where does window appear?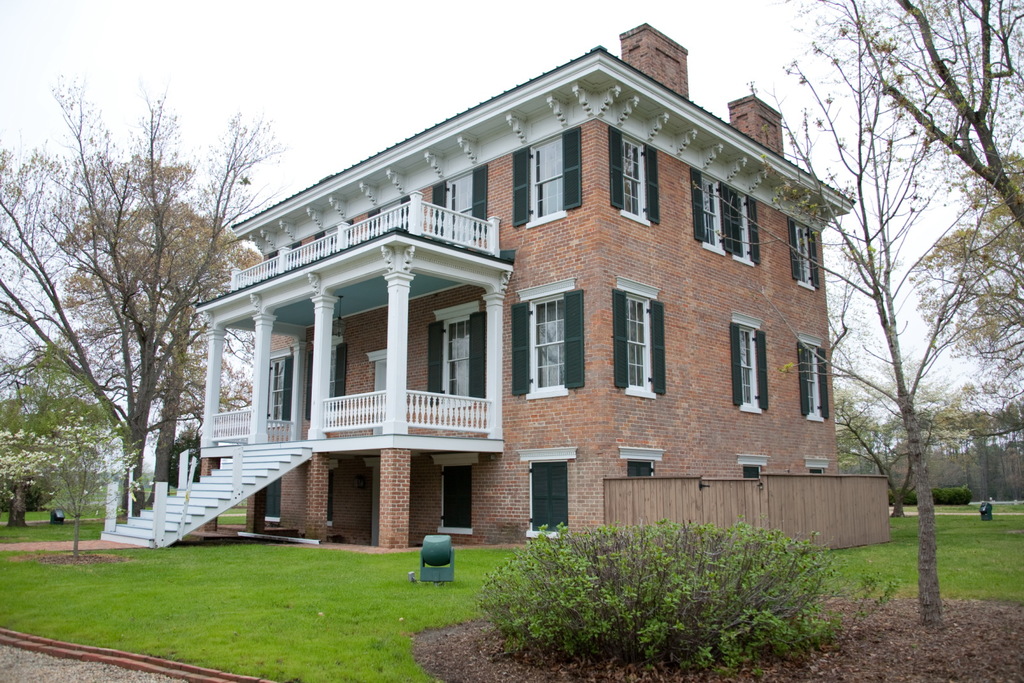
Appears at l=509, t=440, r=588, b=539.
